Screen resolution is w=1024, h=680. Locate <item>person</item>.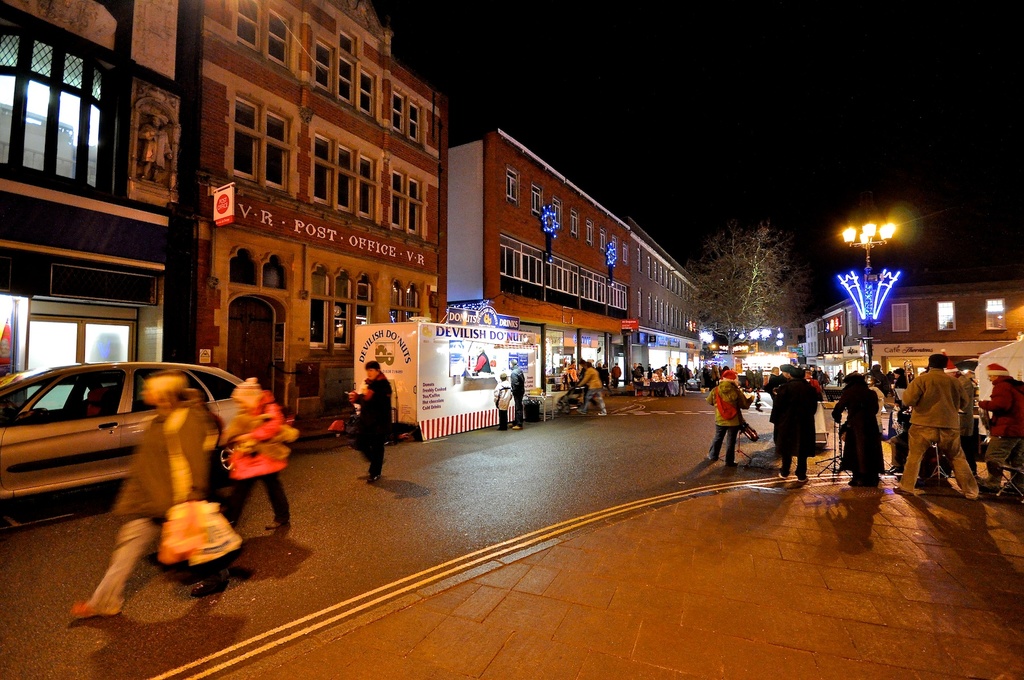
bbox=(896, 352, 981, 503).
